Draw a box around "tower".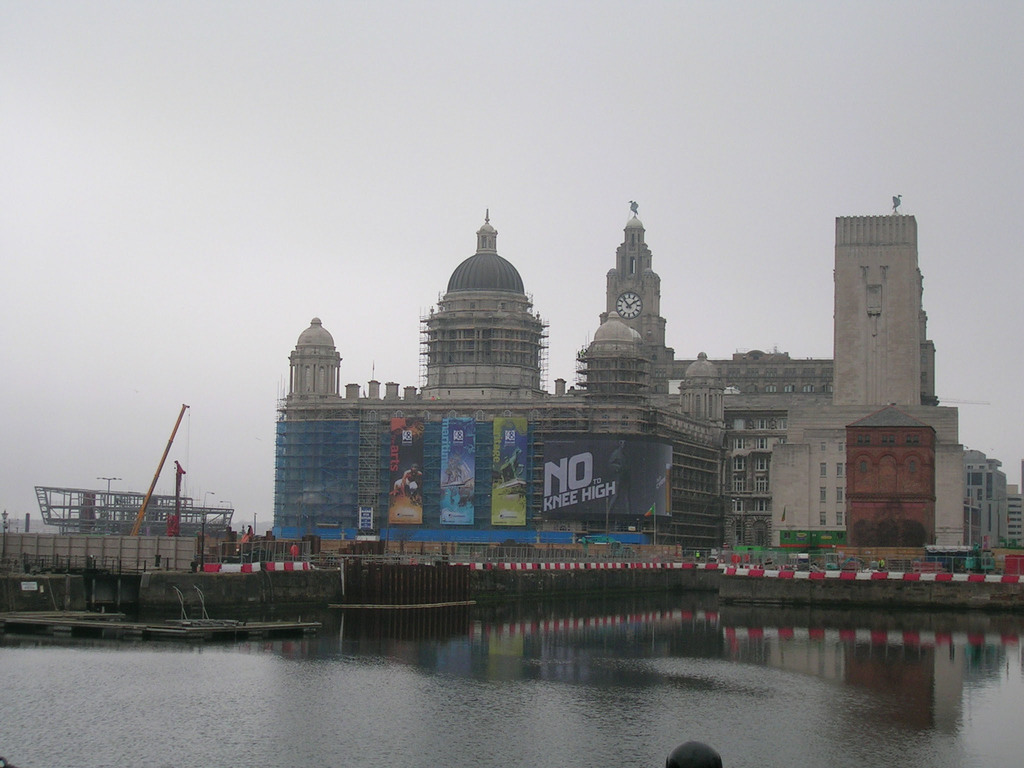
278 316 342 419.
